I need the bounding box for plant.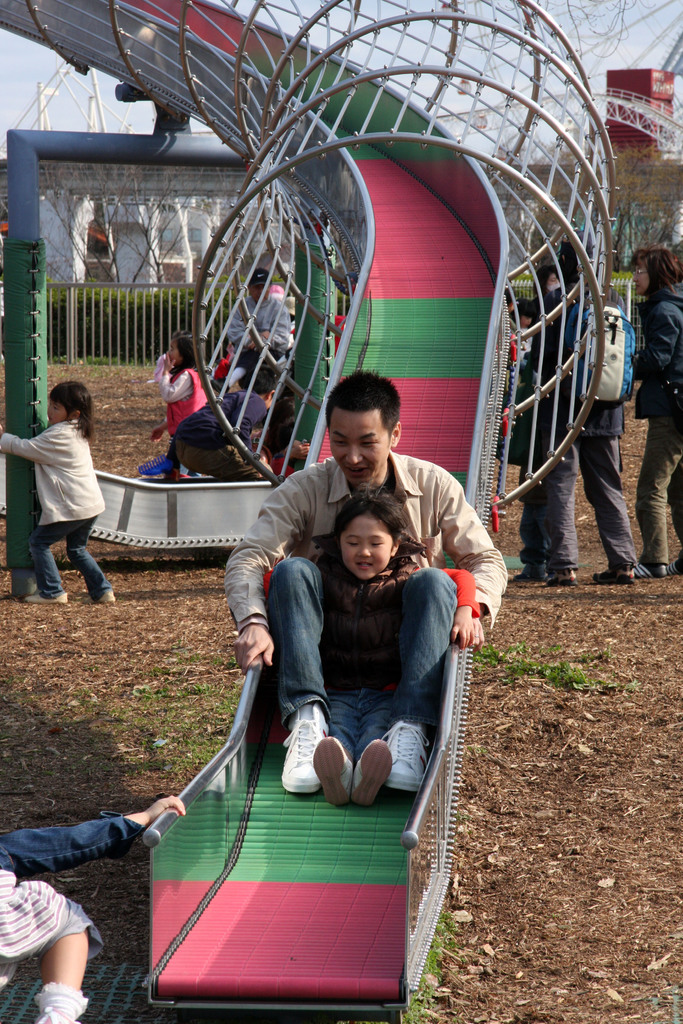
Here it is: detection(570, 643, 618, 659).
